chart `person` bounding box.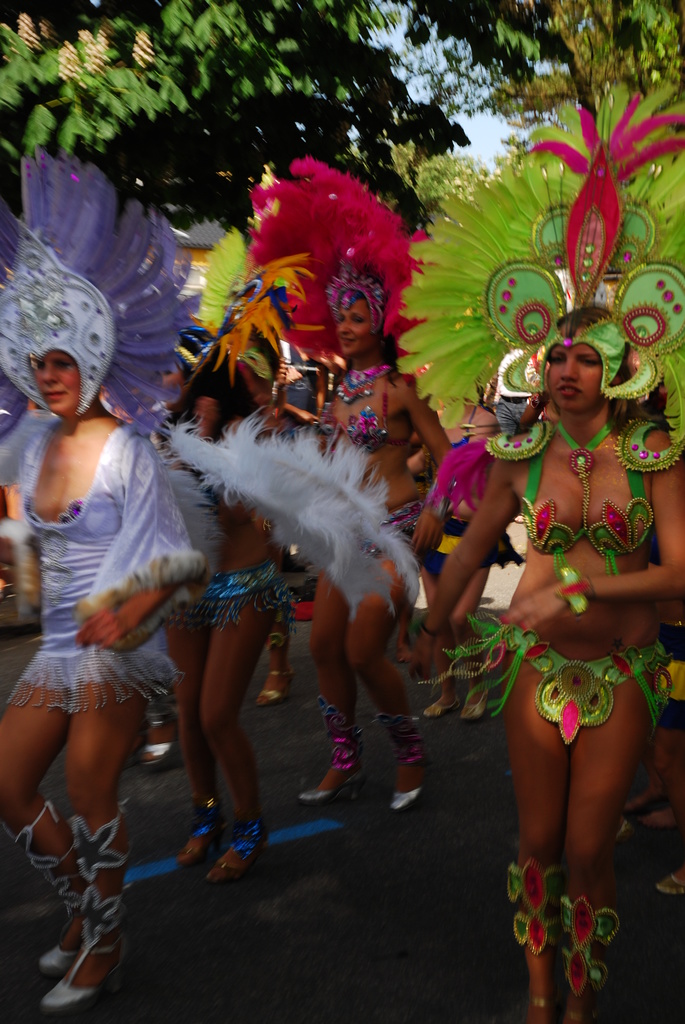
Charted: x1=437 y1=265 x2=665 y2=970.
